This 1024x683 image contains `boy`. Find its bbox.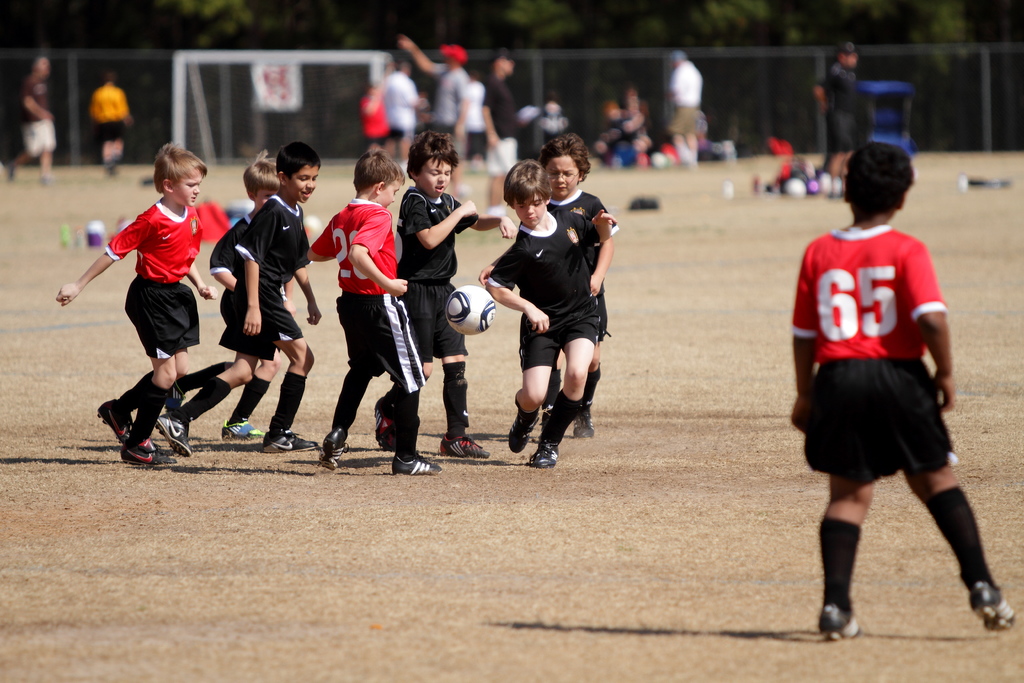
382:133:495:456.
